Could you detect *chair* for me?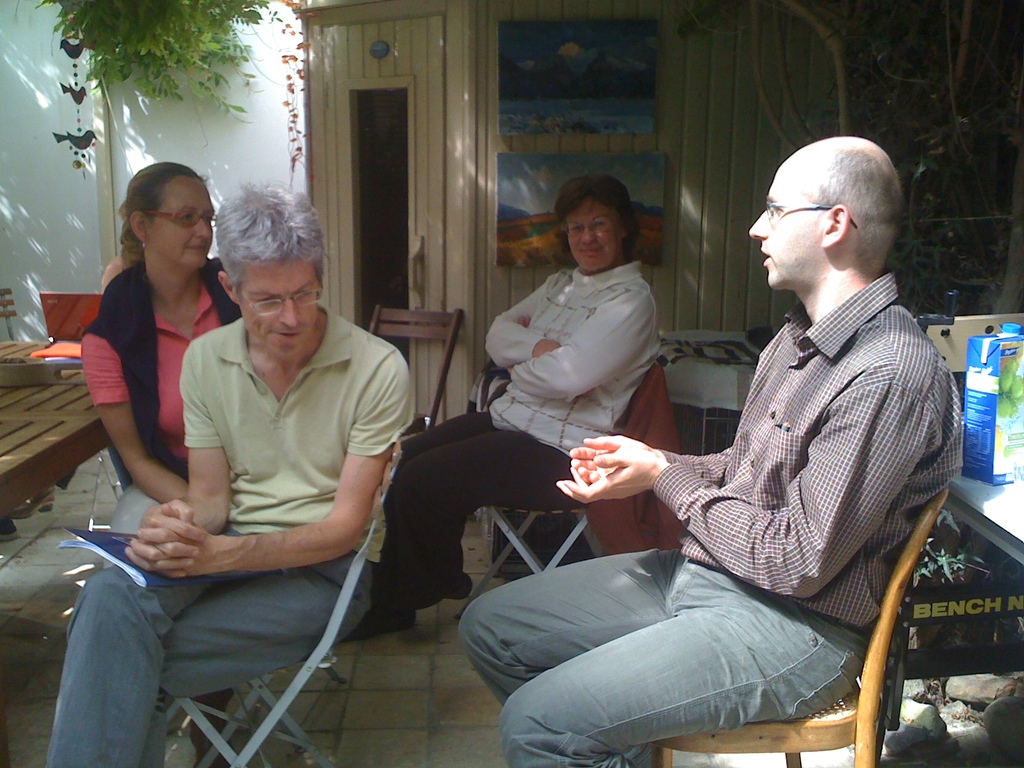
Detection result: [161, 435, 405, 765].
